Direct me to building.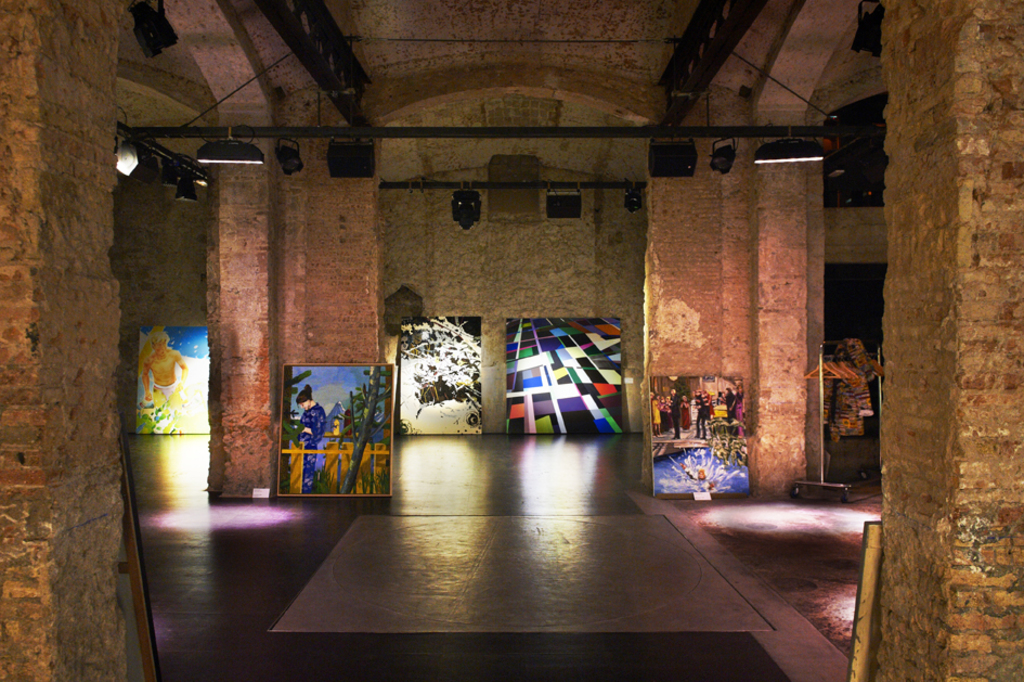
Direction: (0, 0, 1023, 672).
